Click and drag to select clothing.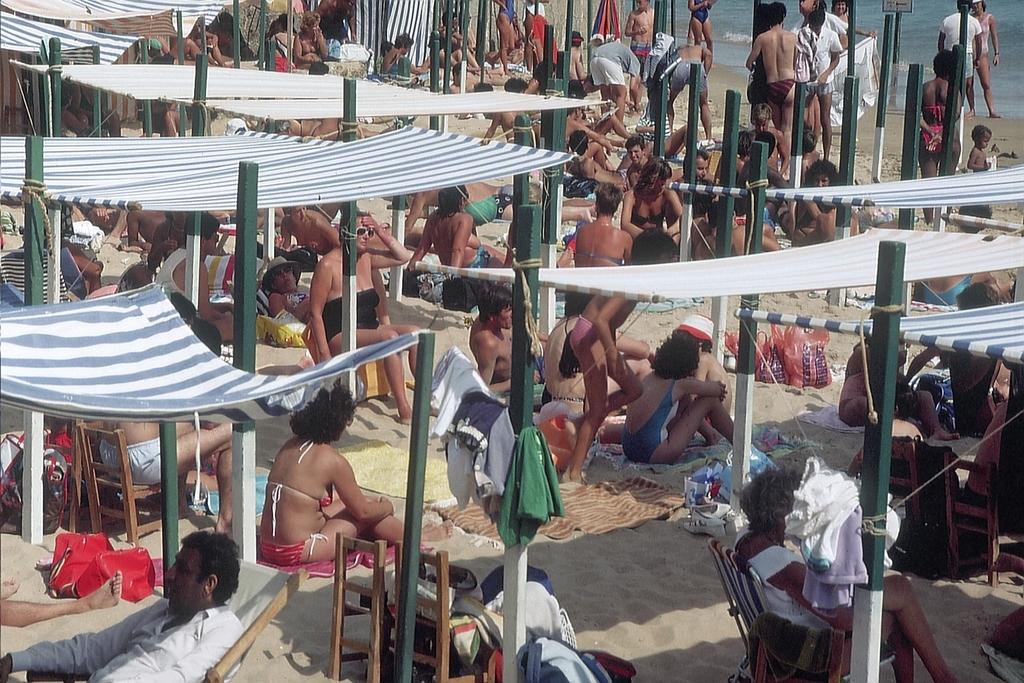
Selection: [384, 517, 614, 682].
